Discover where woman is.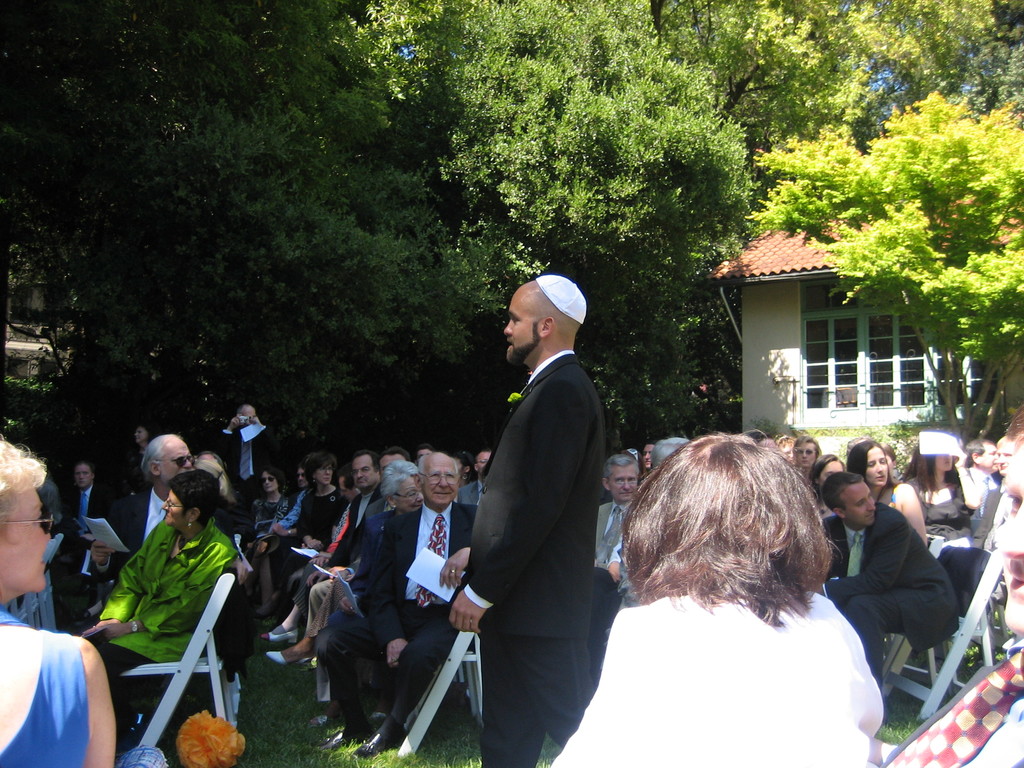
Discovered at [left=71, top=465, right=248, bottom=734].
